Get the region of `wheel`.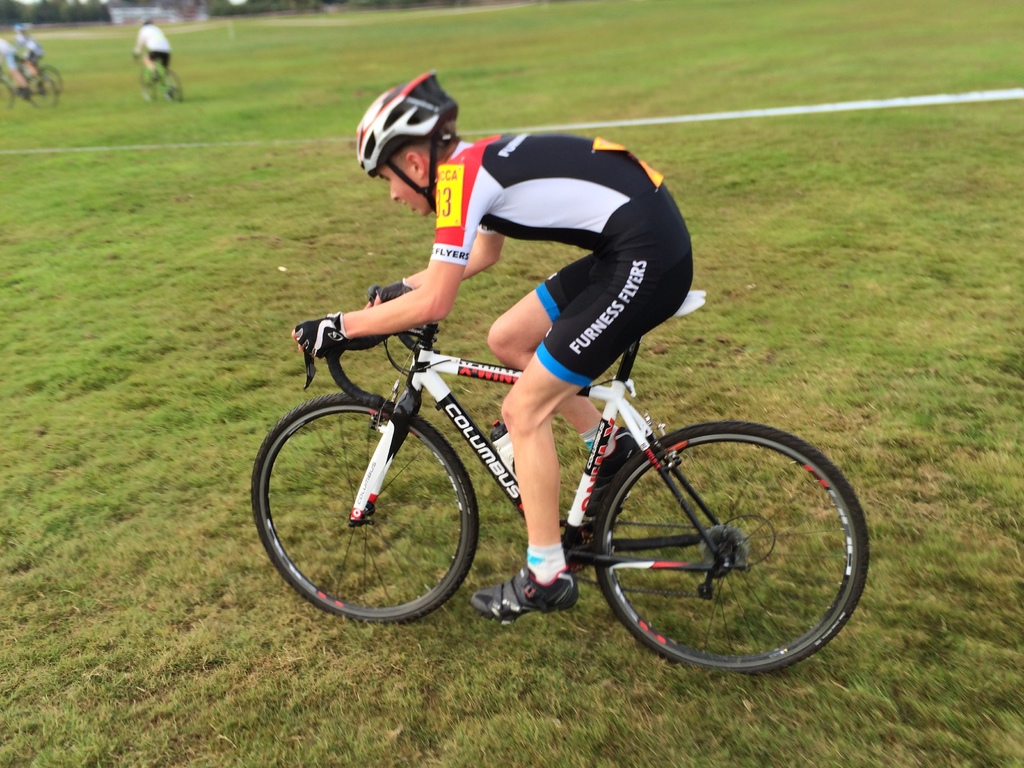
26,74,56,106.
